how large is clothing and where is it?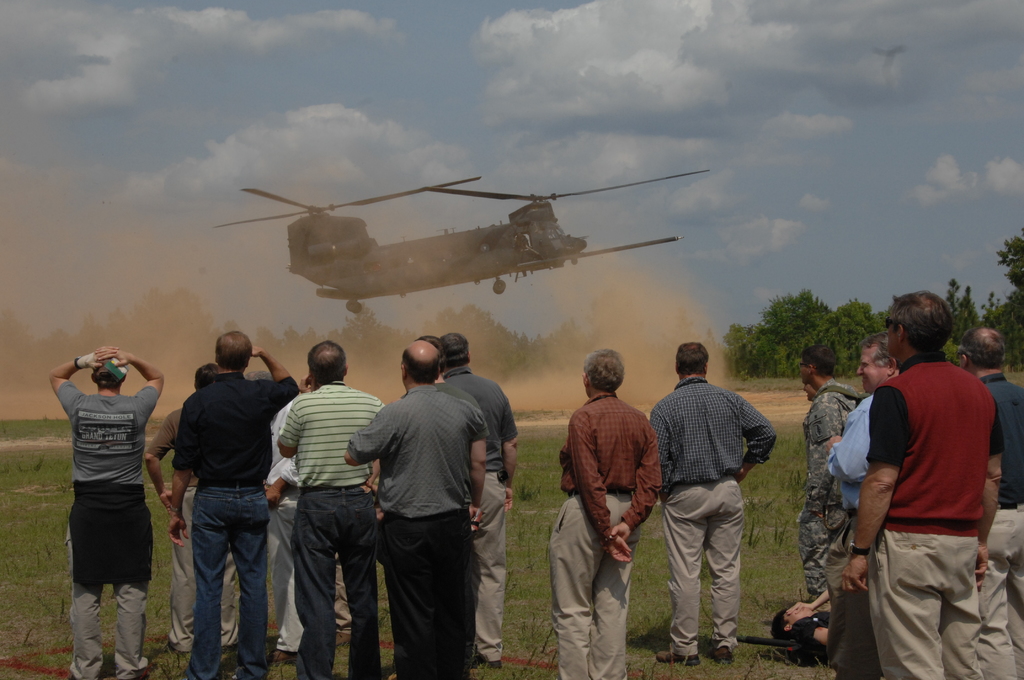
Bounding box: (788,605,829,660).
